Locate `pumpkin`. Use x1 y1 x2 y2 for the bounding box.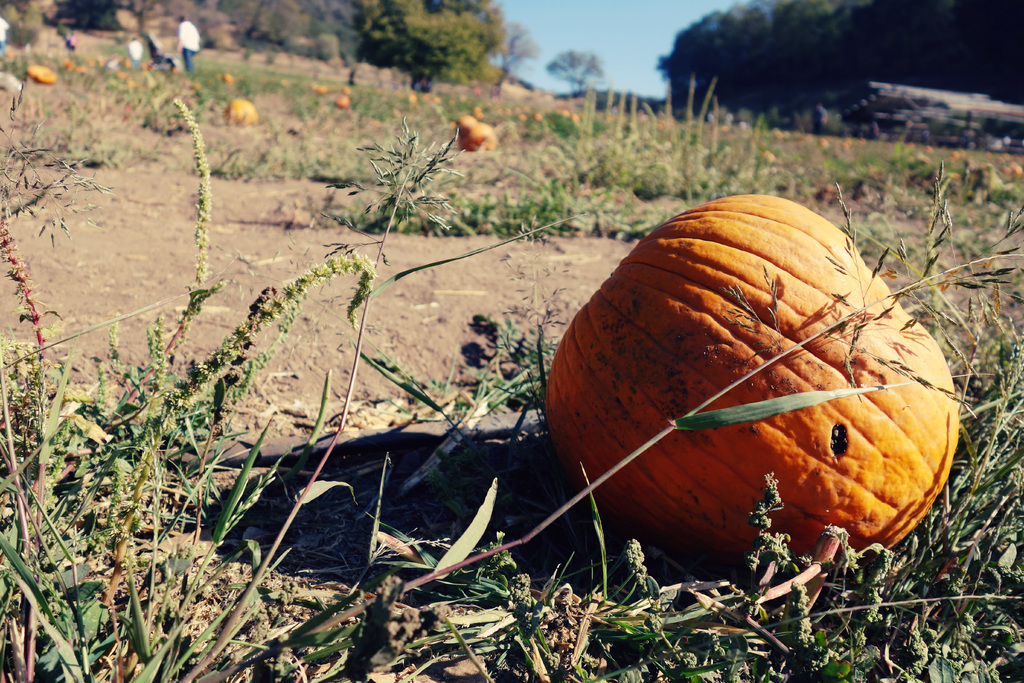
335 97 348 110.
